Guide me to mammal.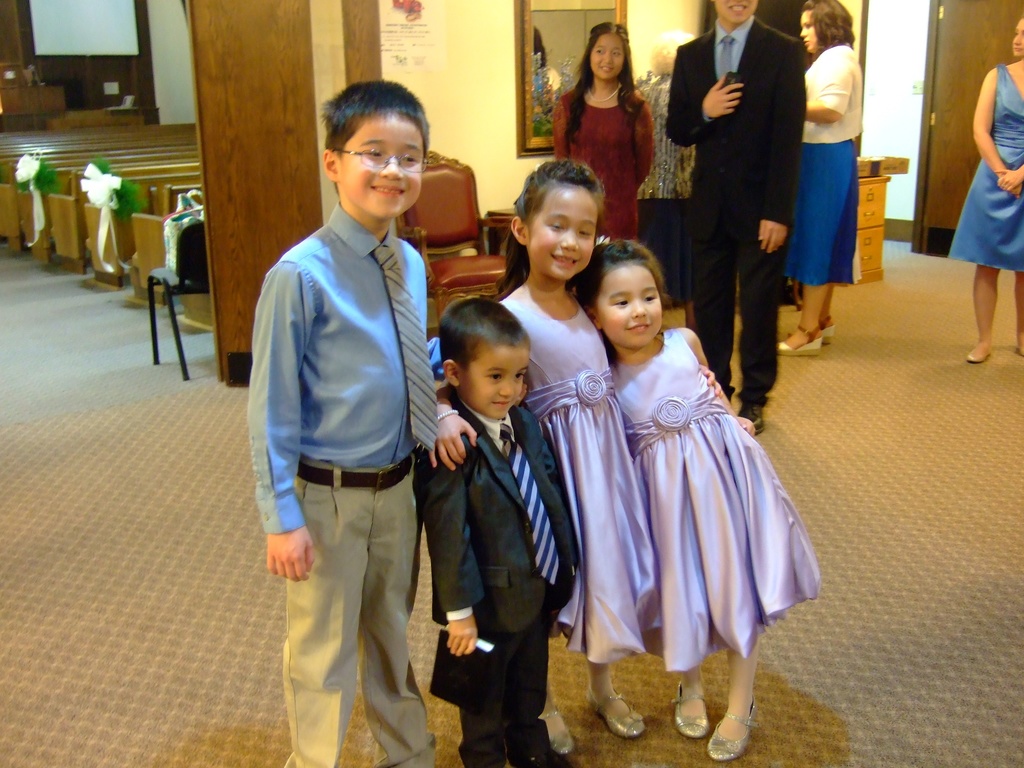
Guidance: x1=554 y1=22 x2=655 y2=246.
